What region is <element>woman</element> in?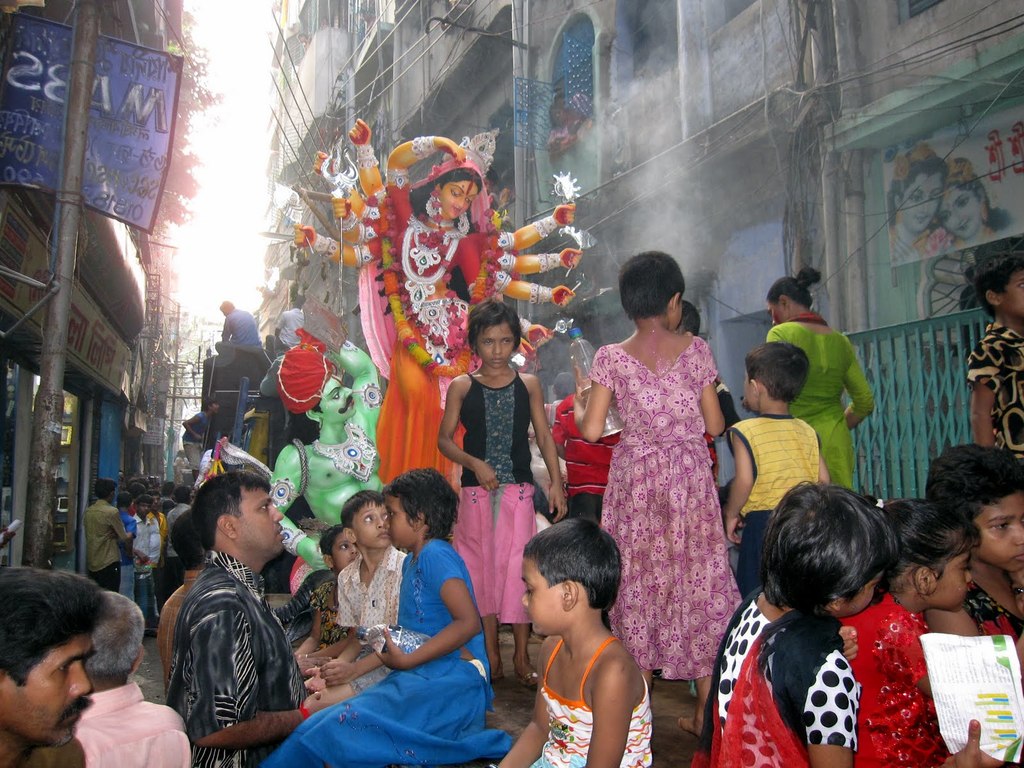
left=580, top=244, right=740, bottom=714.
